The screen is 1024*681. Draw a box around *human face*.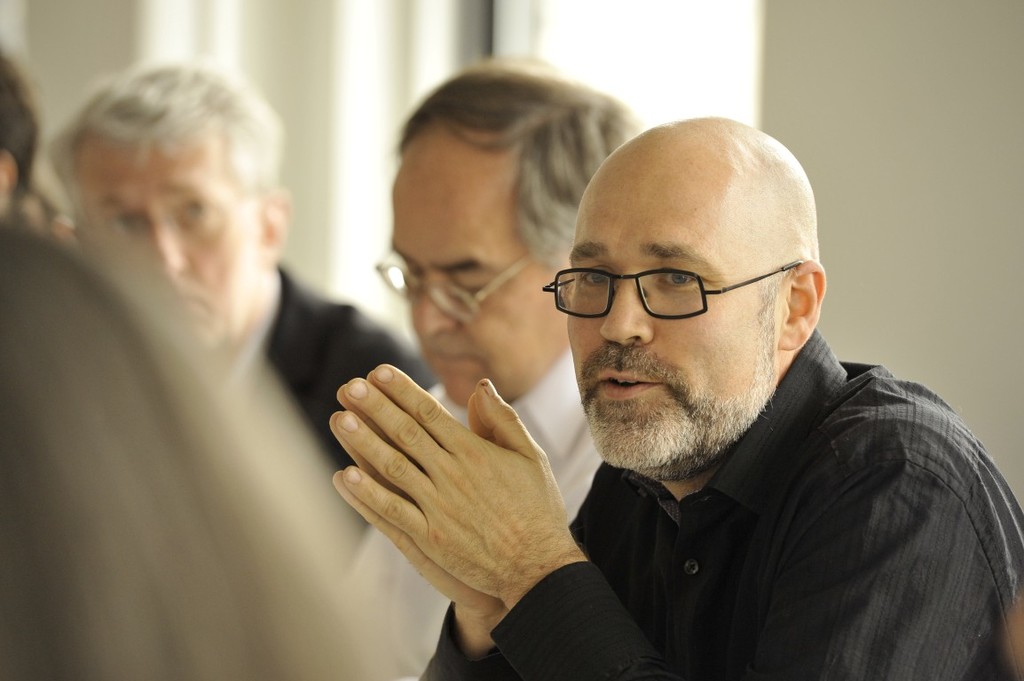
box(571, 177, 777, 469).
